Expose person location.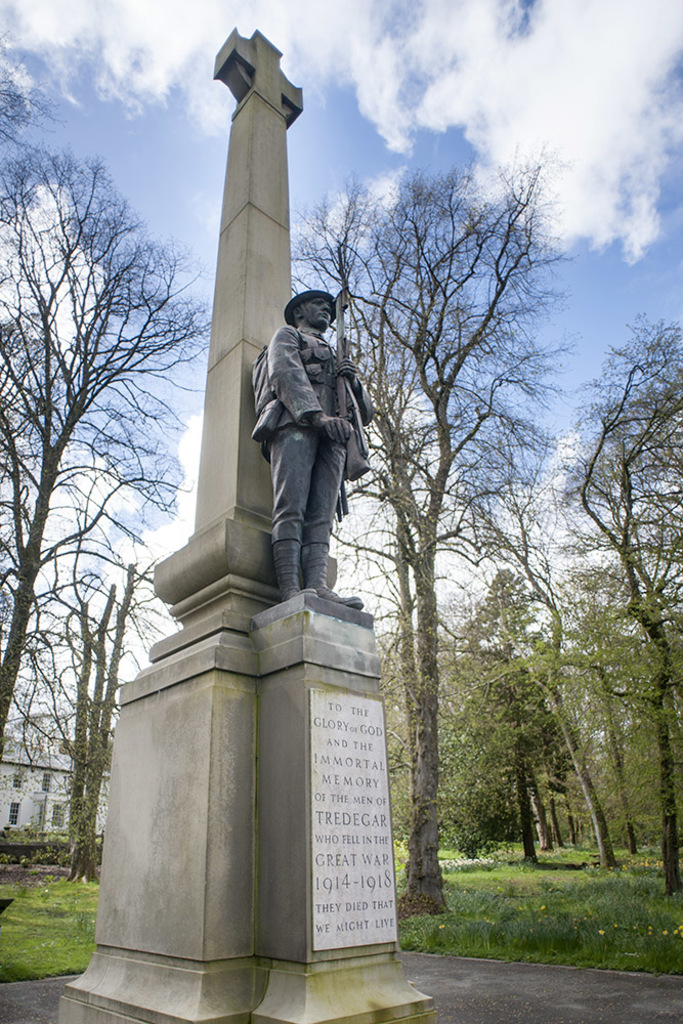
Exposed at x1=250, y1=261, x2=371, y2=631.
